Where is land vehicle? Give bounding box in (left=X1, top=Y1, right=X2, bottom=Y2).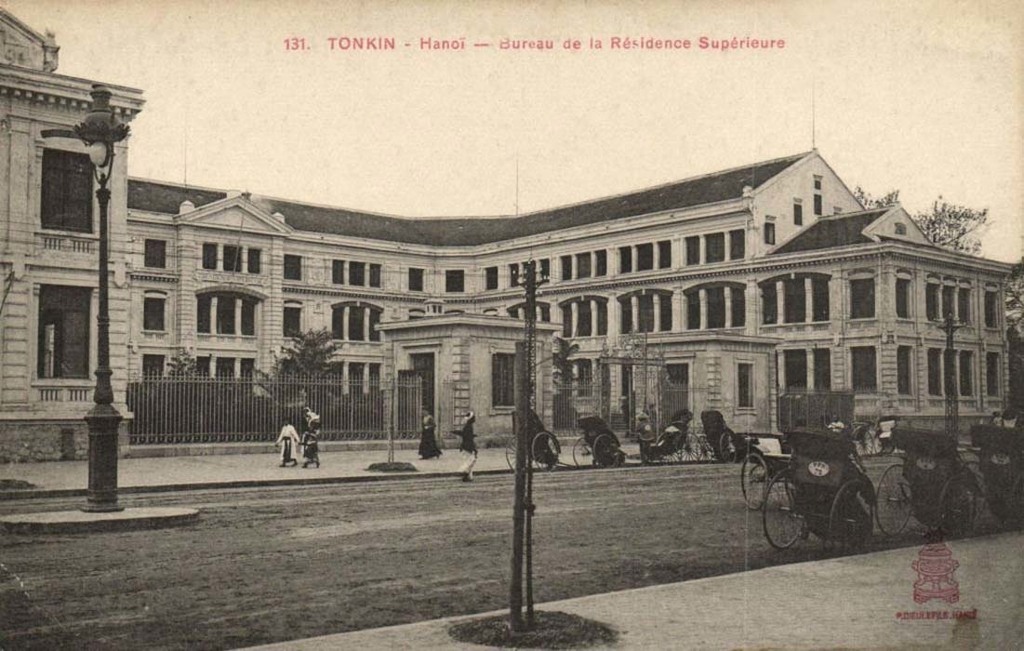
(left=512, top=406, right=561, bottom=468).
